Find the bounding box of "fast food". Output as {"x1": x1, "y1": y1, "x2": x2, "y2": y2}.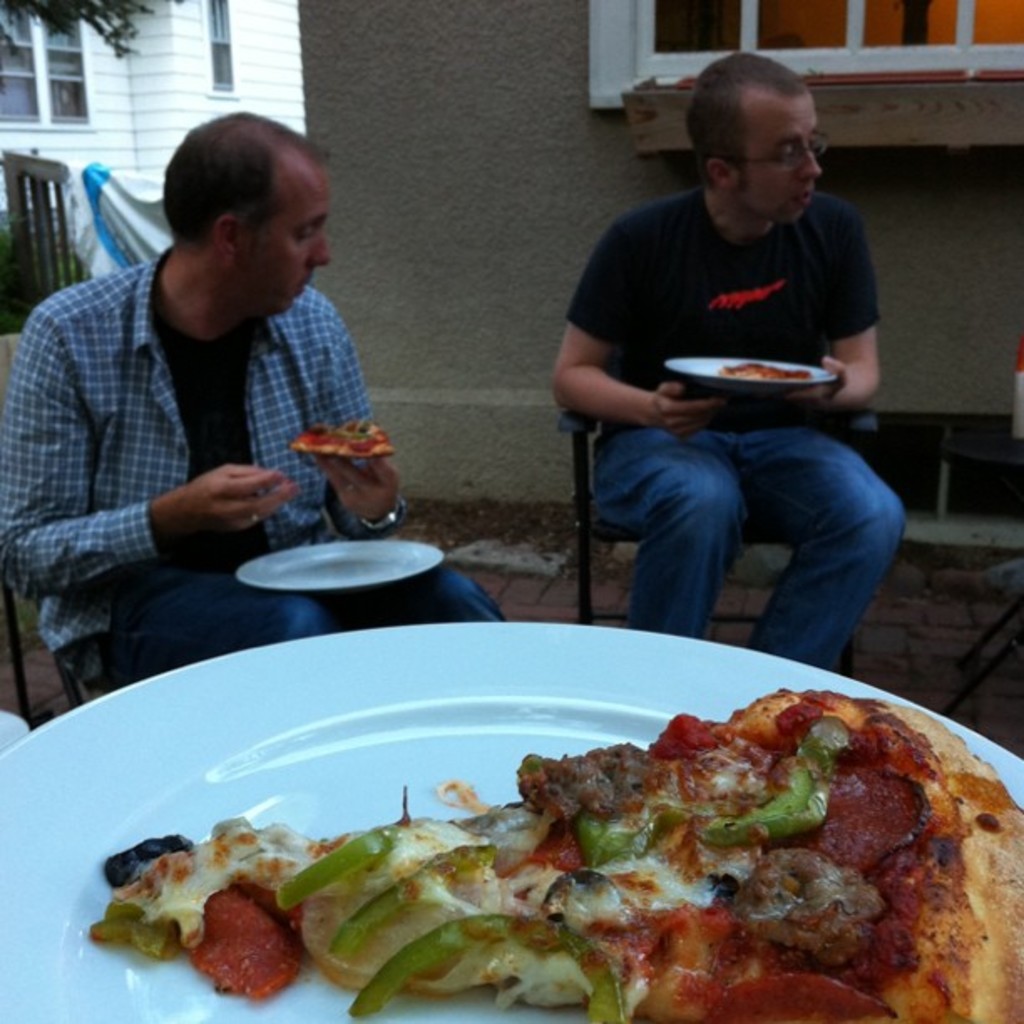
{"x1": 214, "y1": 693, "x2": 1023, "y2": 1011}.
